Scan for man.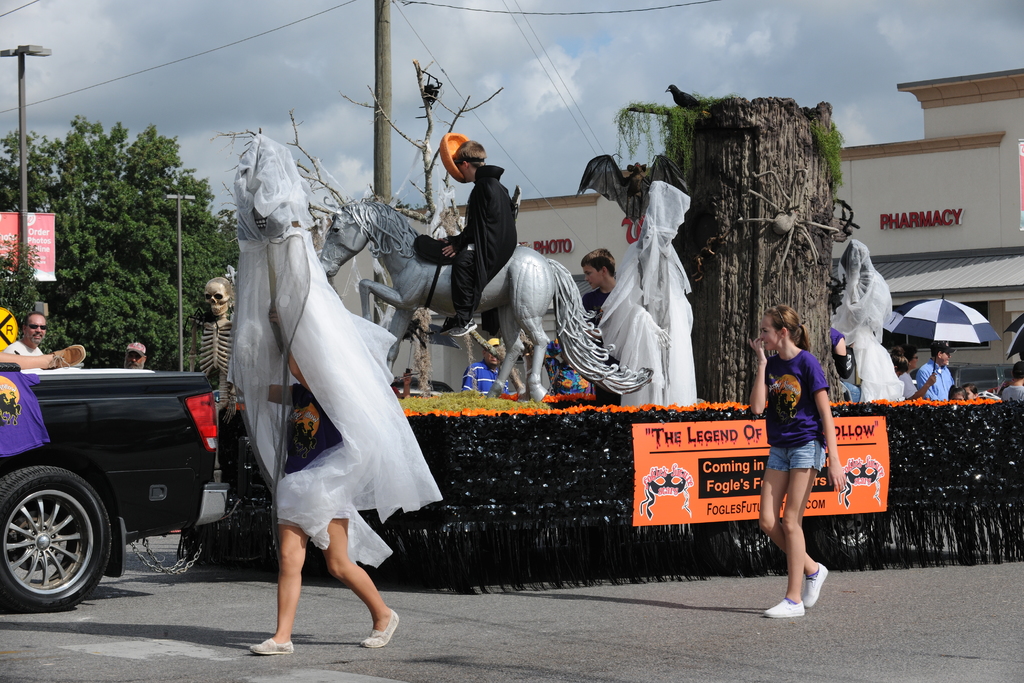
Scan result: detection(916, 342, 957, 397).
